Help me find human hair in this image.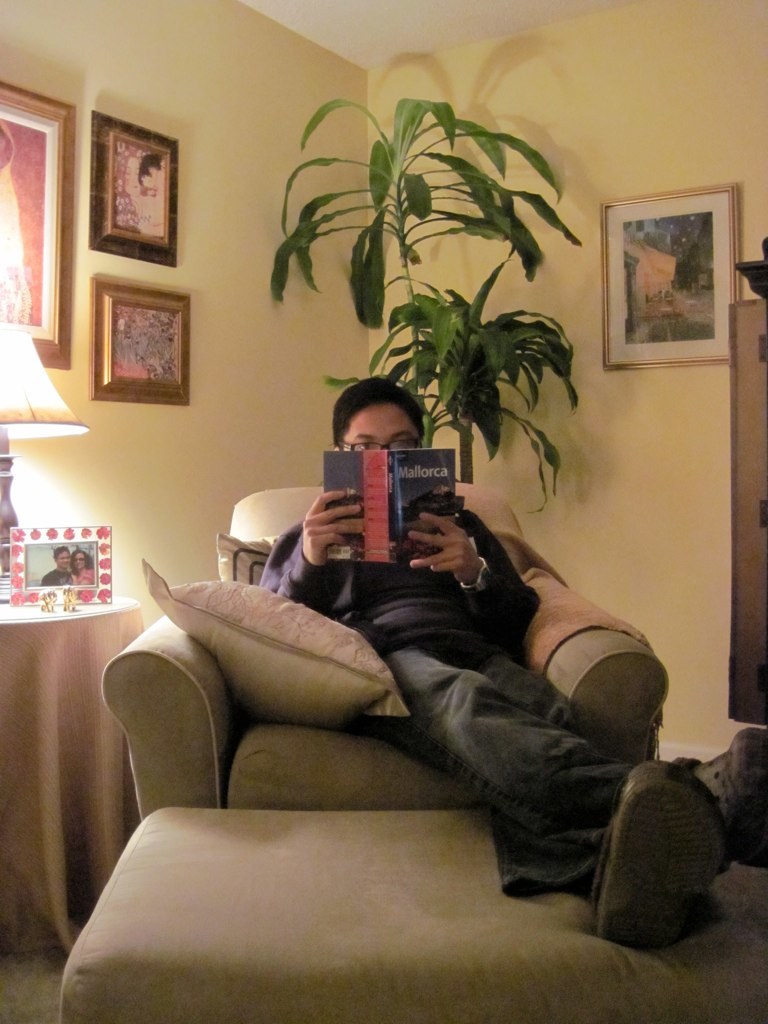
Found it: region(321, 374, 417, 457).
